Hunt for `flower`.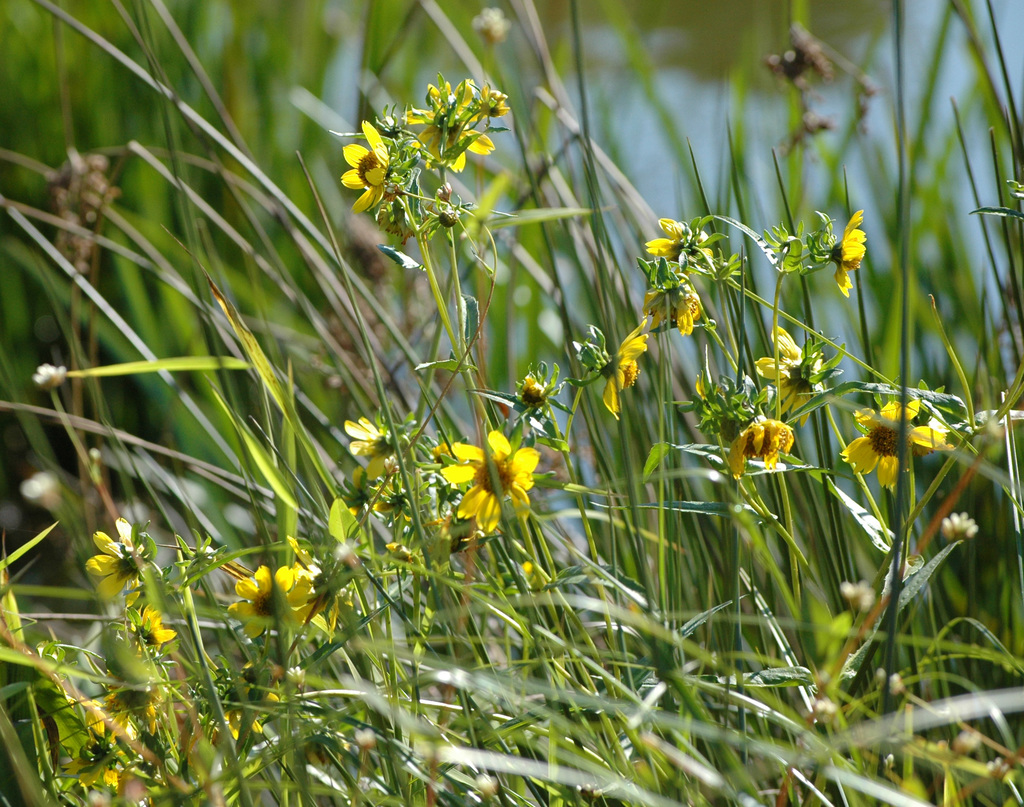
Hunted down at left=435, top=414, right=557, bottom=532.
